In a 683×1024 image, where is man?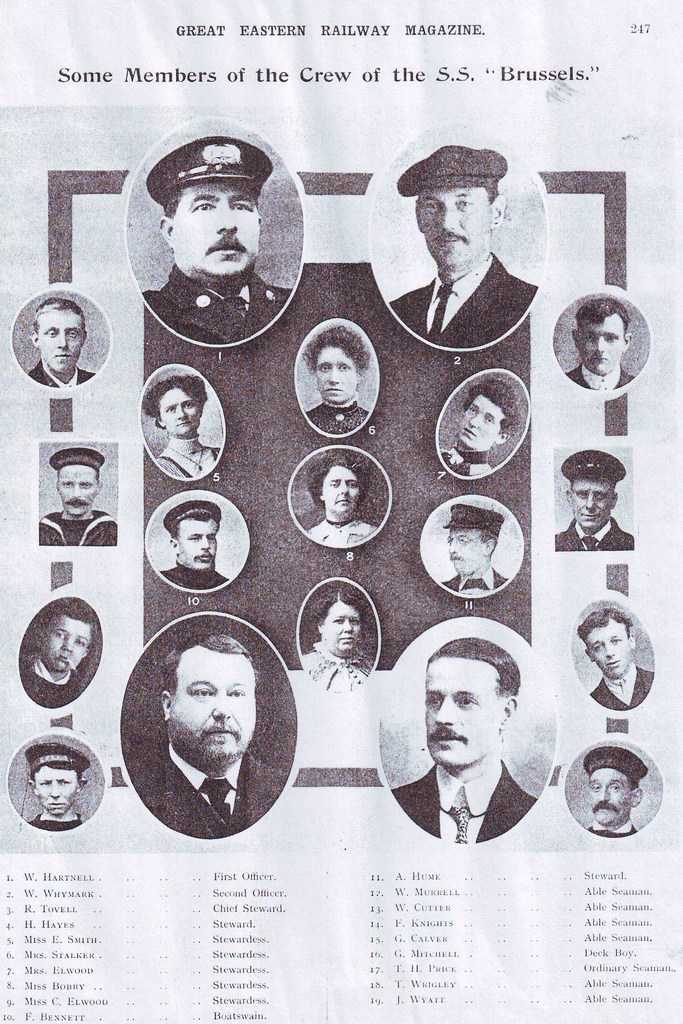
x1=22 y1=300 x2=94 y2=395.
